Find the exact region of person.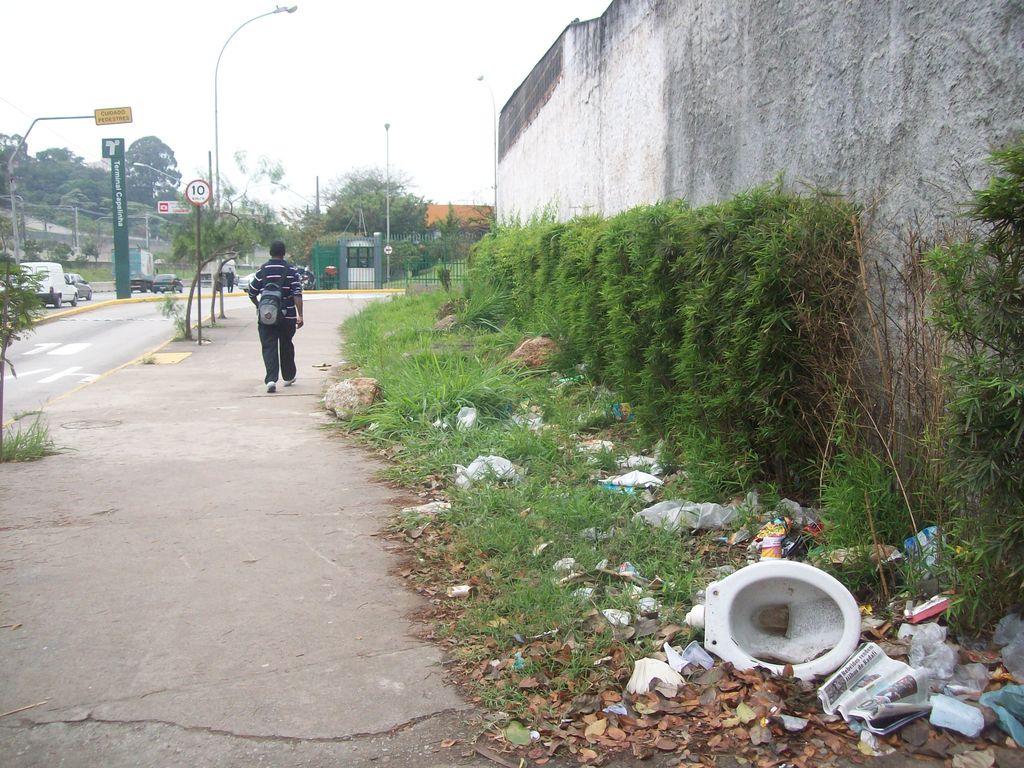
Exact region: 248, 241, 303, 395.
